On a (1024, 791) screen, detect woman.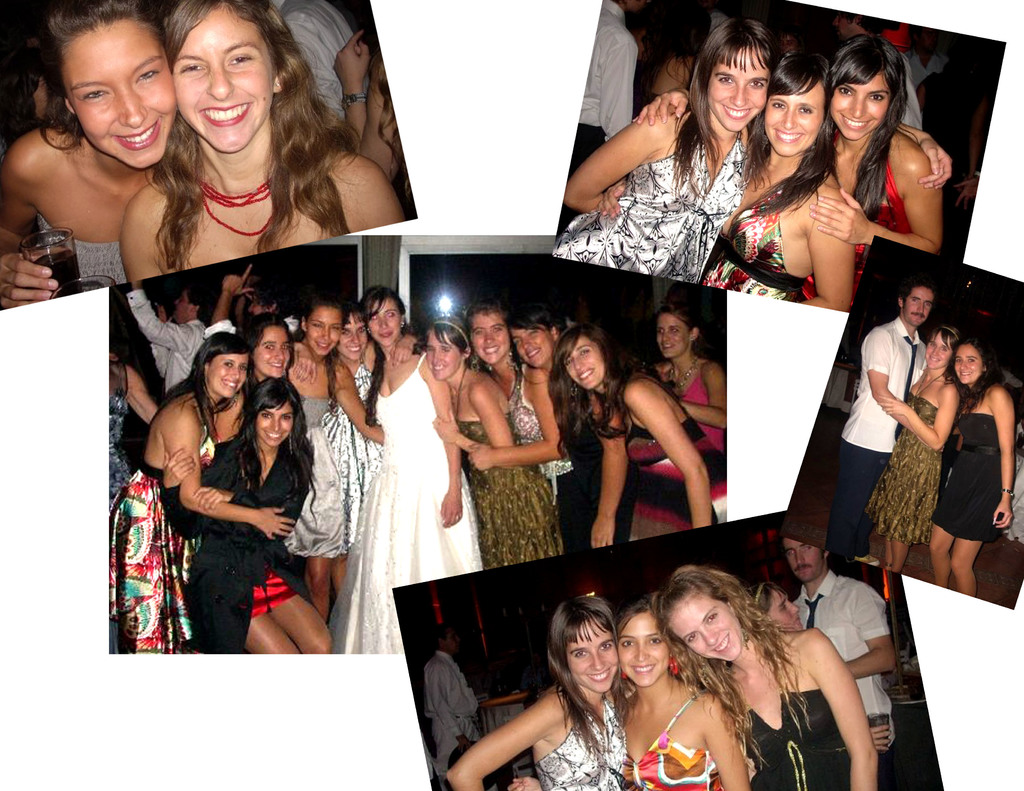
650 564 880 790.
